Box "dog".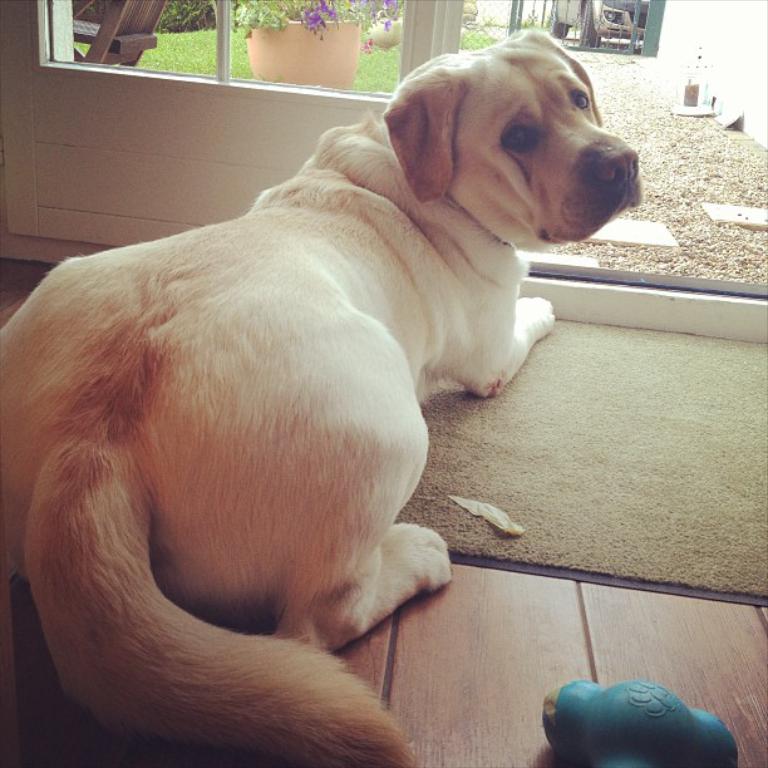
locate(0, 30, 649, 767).
